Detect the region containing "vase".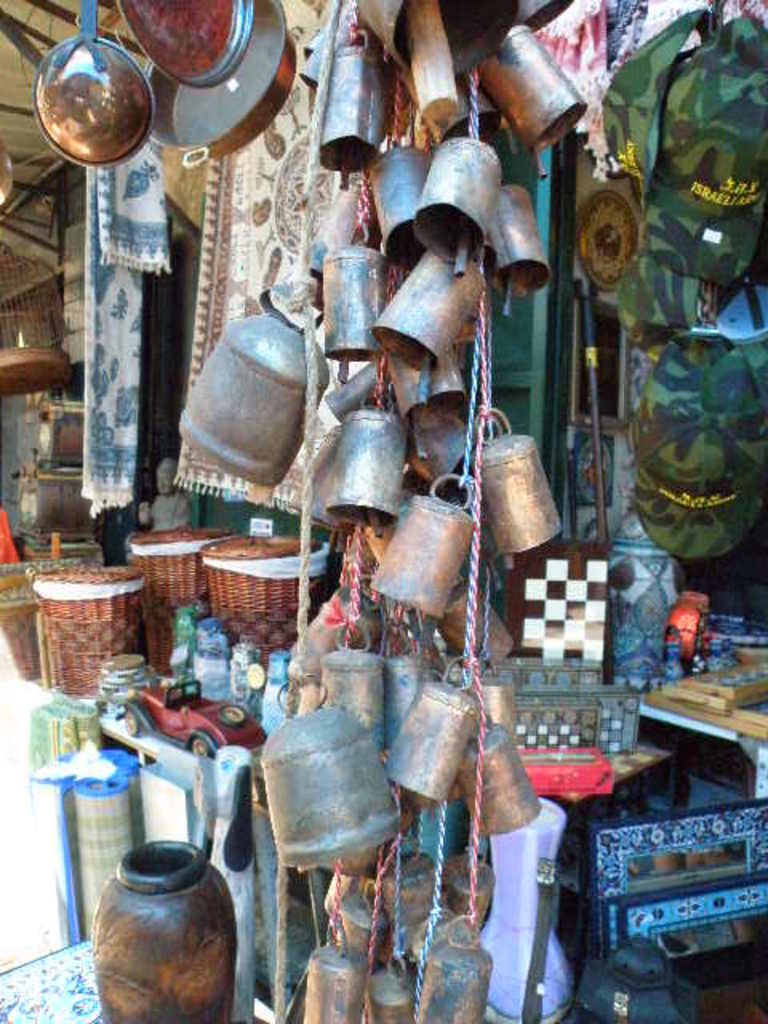
select_region(75, 843, 242, 1023).
